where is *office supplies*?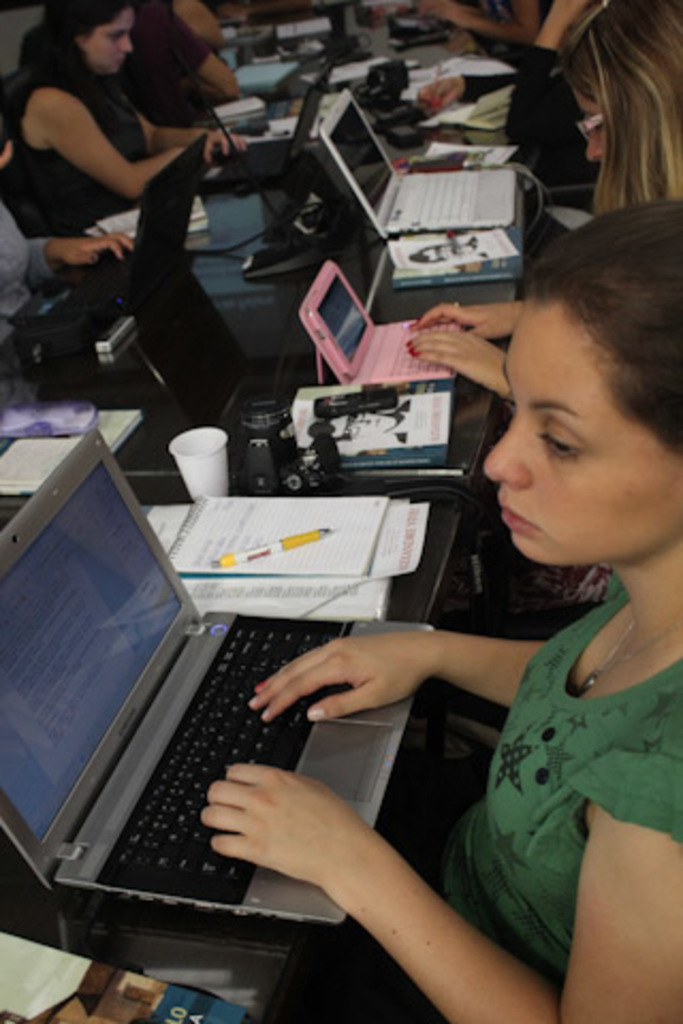
{"left": 376, "top": 233, "right": 538, "bottom": 277}.
